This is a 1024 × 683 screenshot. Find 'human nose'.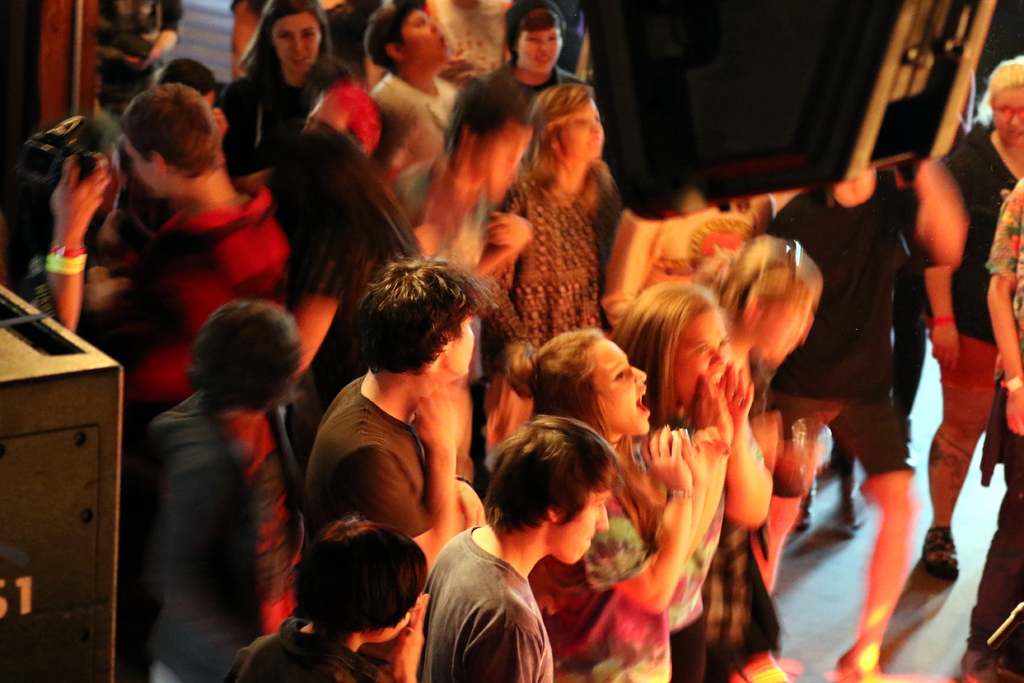
Bounding box: {"x1": 292, "y1": 38, "x2": 305, "y2": 52}.
